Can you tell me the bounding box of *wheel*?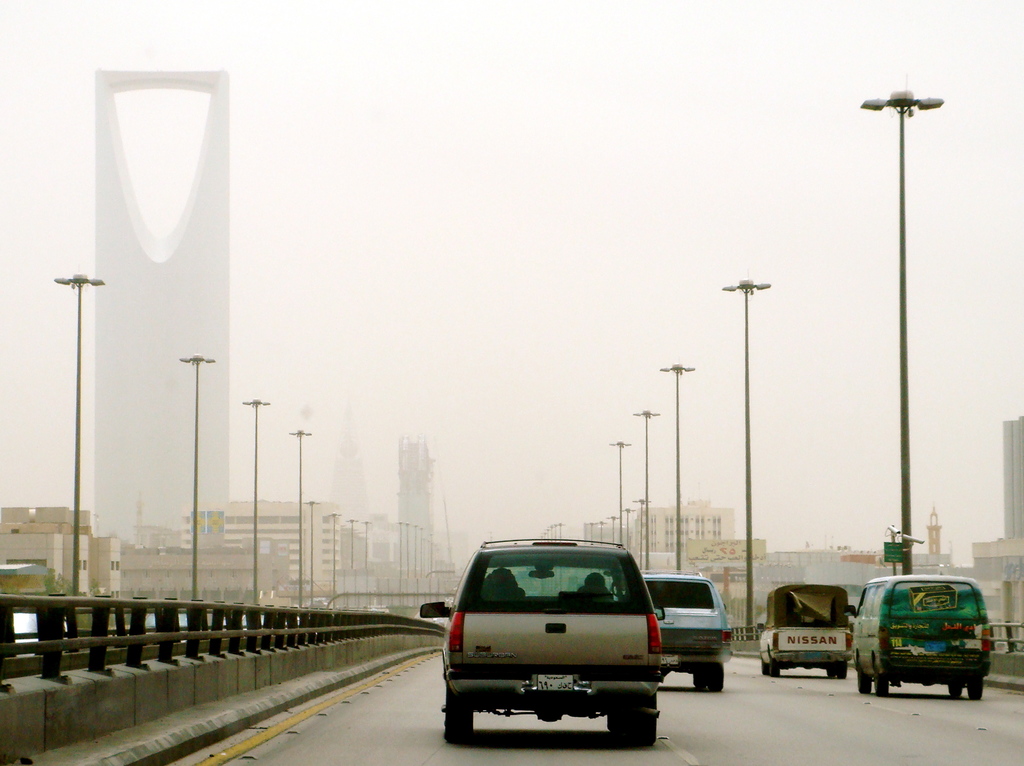
select_region(625, 710, 663, 744).
